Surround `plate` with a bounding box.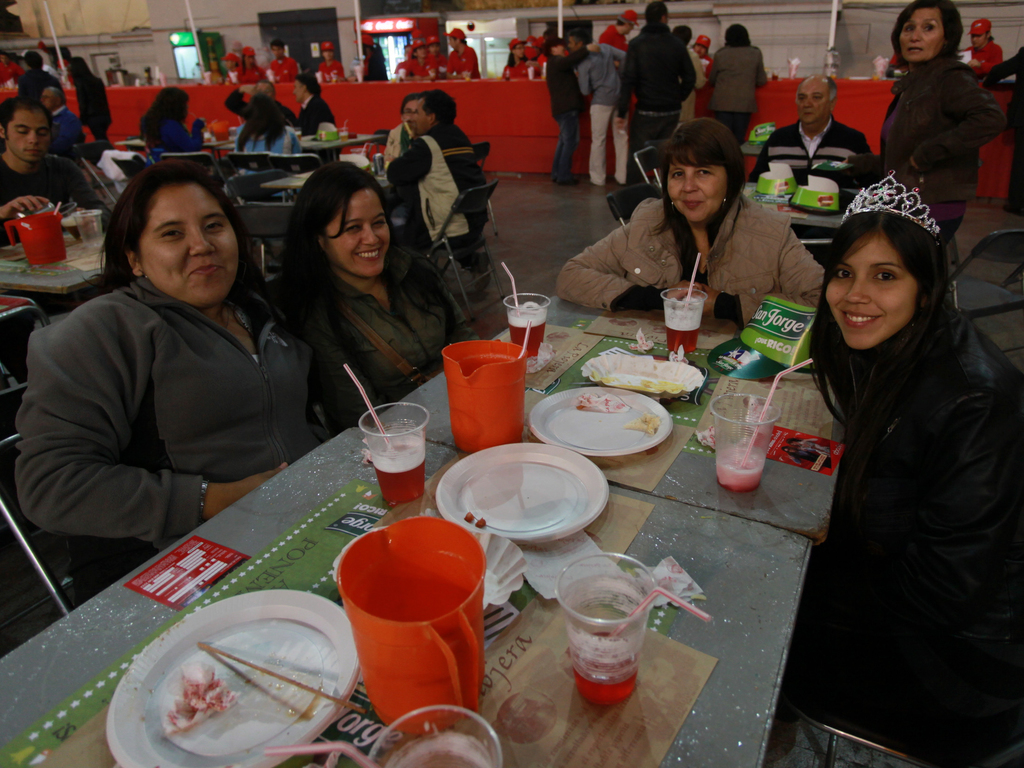
[108, 588, 358, 767].
